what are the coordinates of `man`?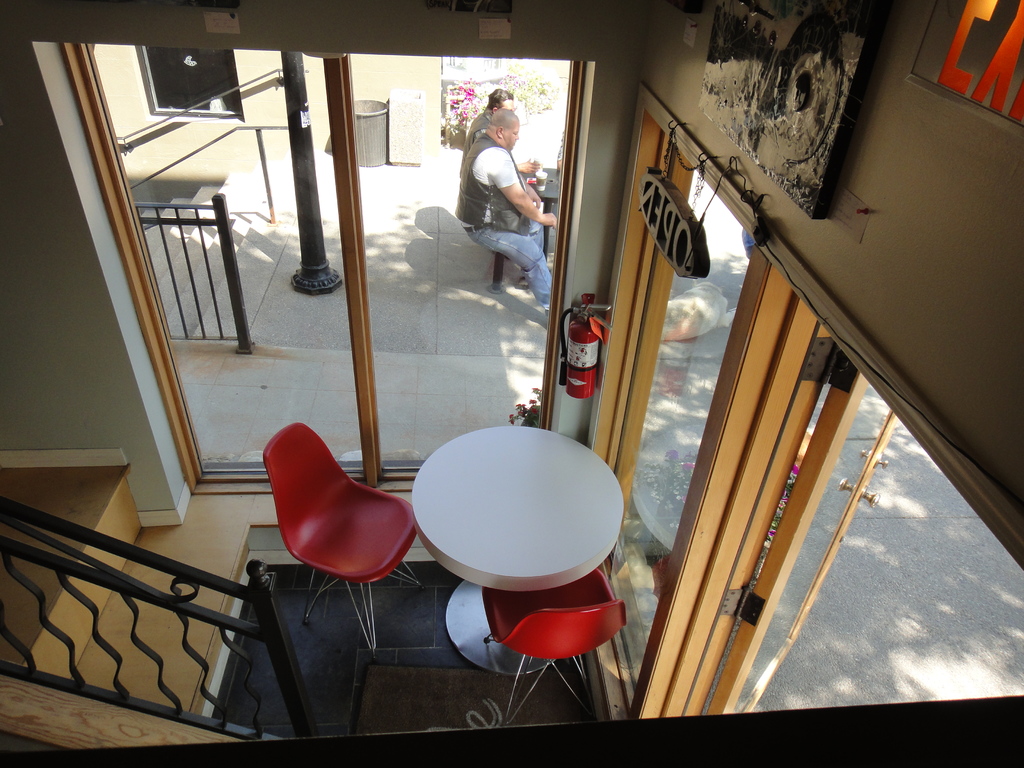
467, 88, 547, 198.
